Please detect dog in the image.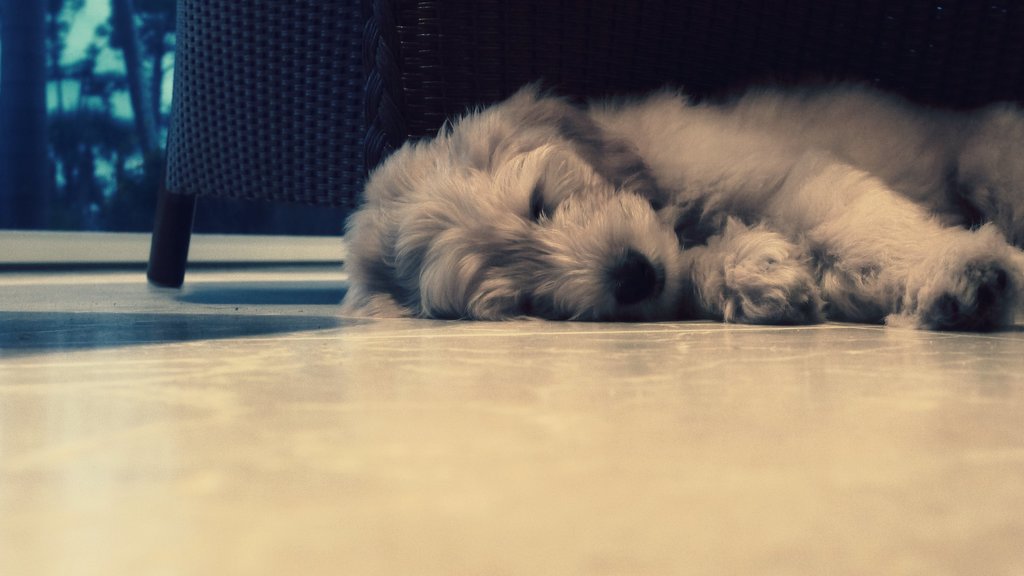
locate(334, 84, 1023, 330).
